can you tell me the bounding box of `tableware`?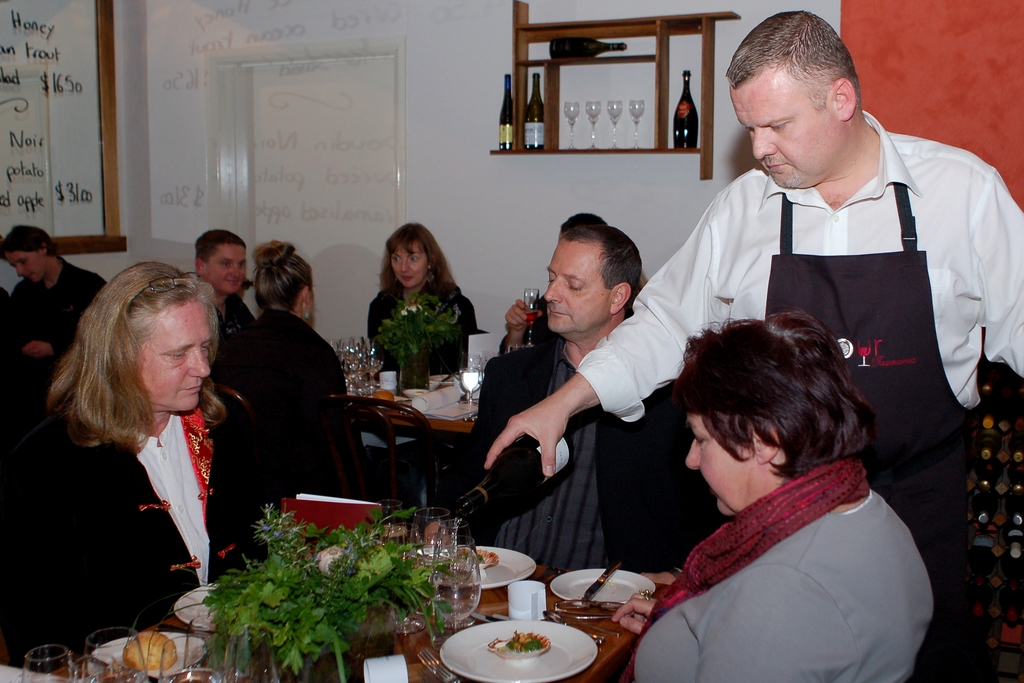
(left=414, top=643, right=456, bottom=682).
